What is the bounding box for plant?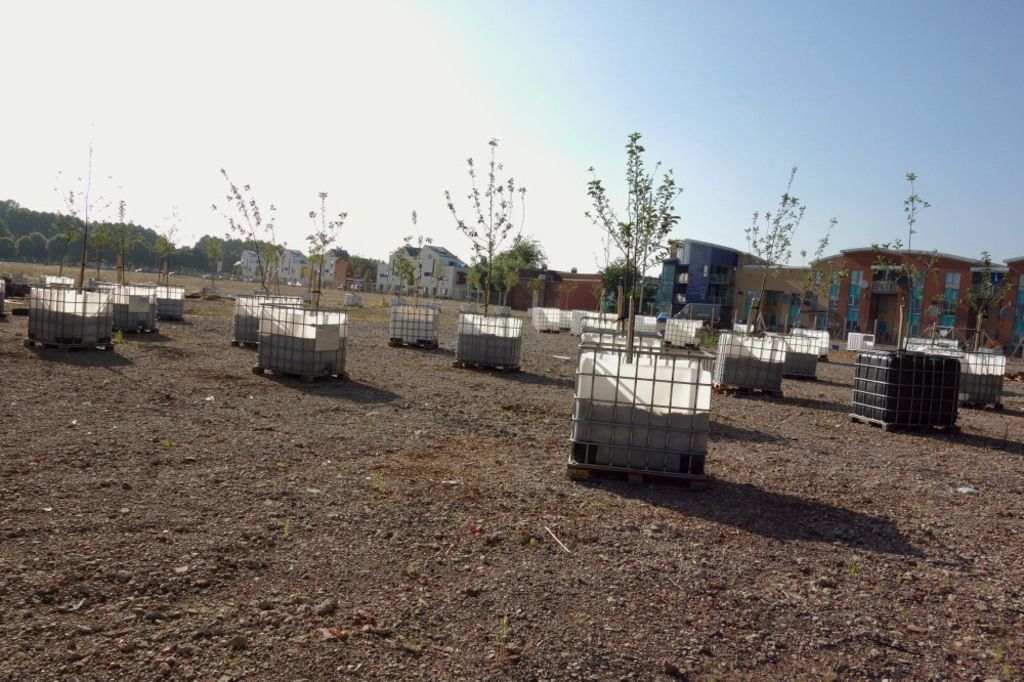
(467,238,551,304).
